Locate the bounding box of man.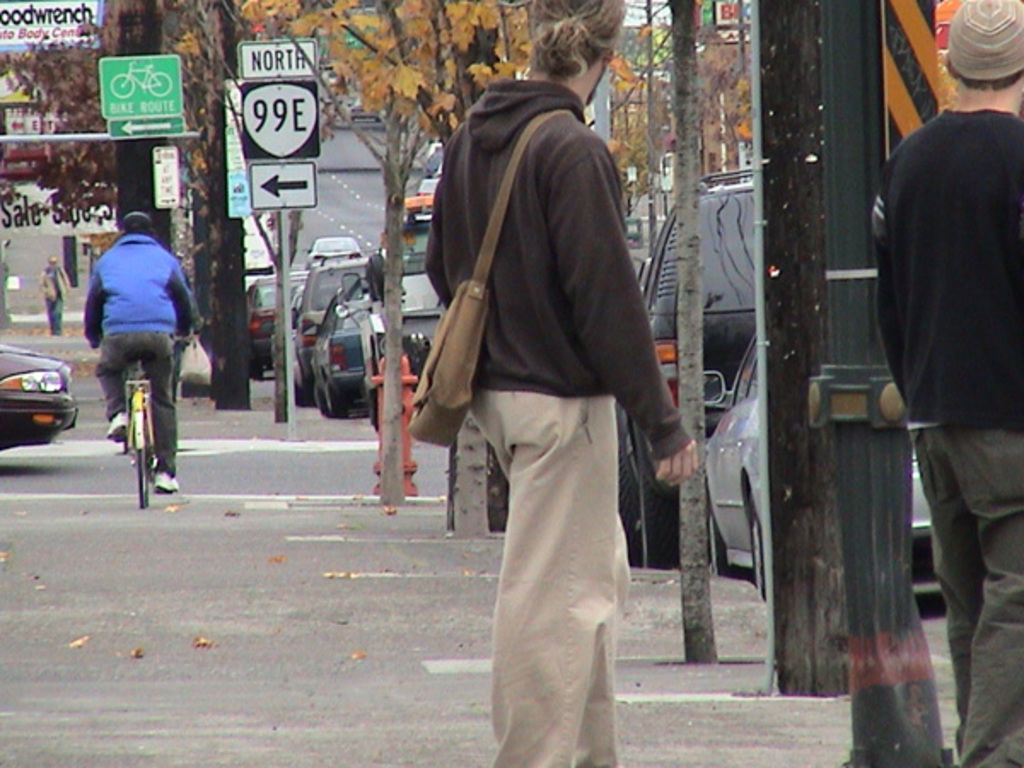
Bounding box: [x1=423, y1=19, x2=681, y2=753].
